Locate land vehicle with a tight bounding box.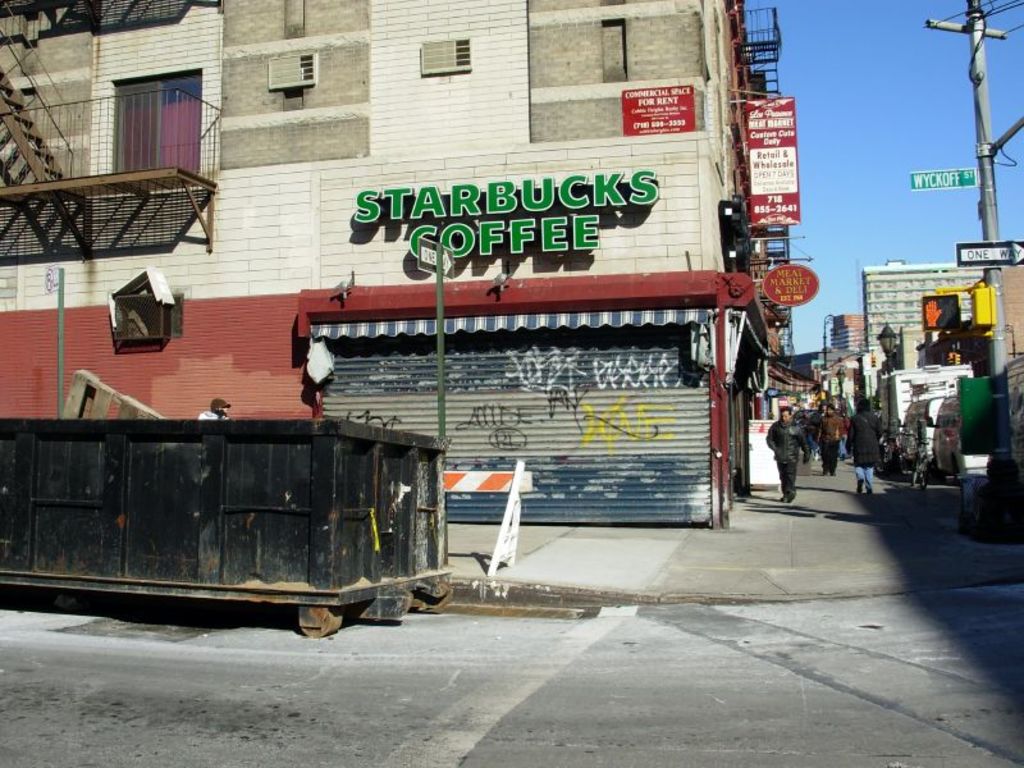
bbox(791, 404, 819, 429).
